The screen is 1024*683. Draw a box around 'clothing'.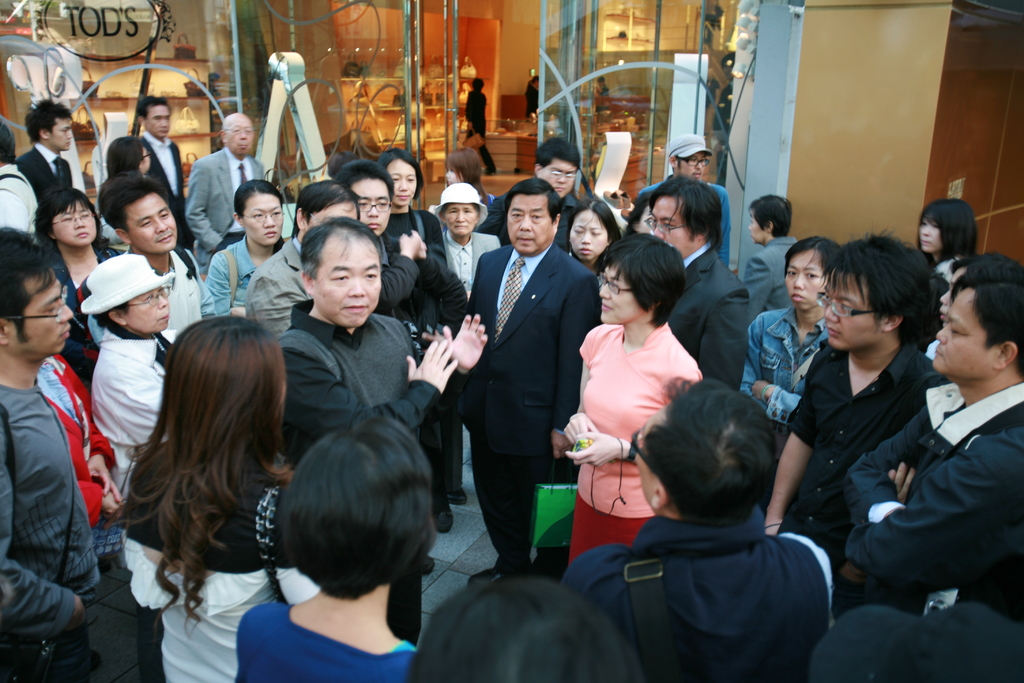
bbox(202, 231, 287, 324).
